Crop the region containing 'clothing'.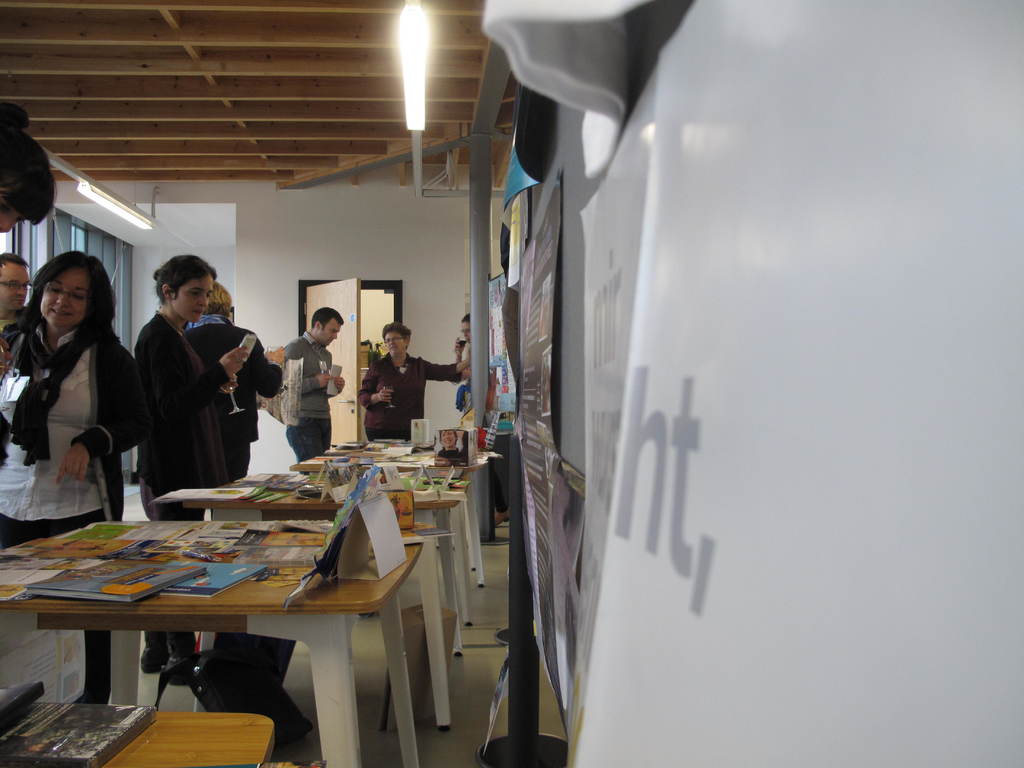
Crop region: region(5, 319, 144, 721).
